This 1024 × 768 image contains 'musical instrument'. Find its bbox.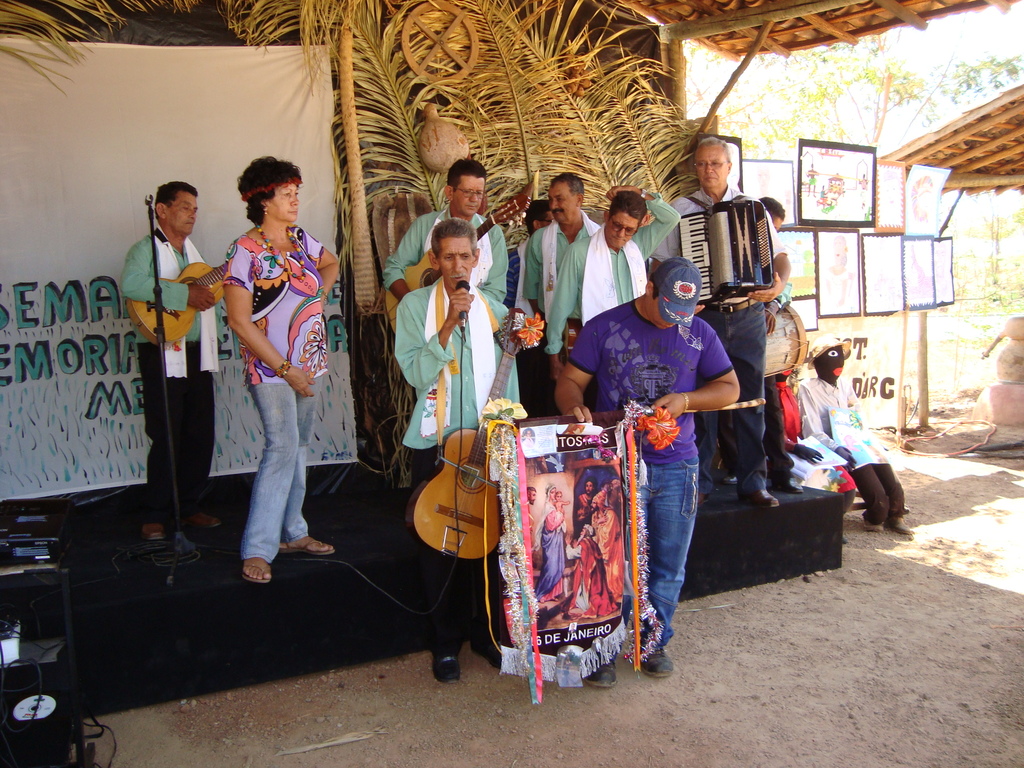
[665,200,773,315].
